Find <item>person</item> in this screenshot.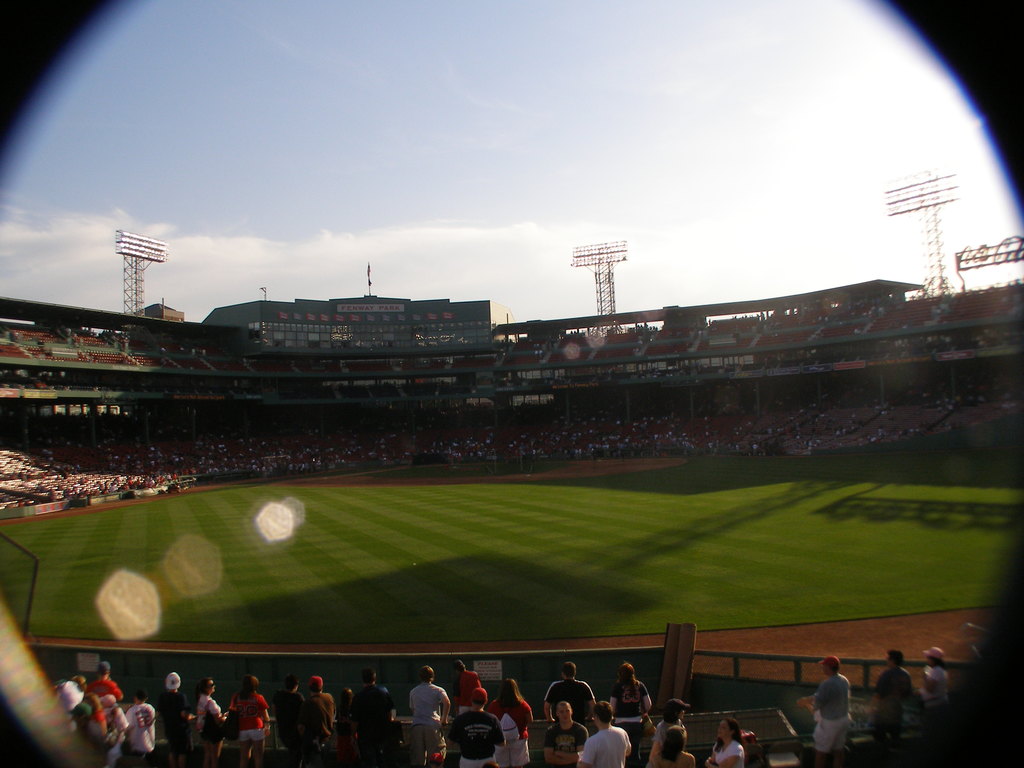
The bounding box for <item>person</item> is <region>804, 654, 858, 767</region>.
